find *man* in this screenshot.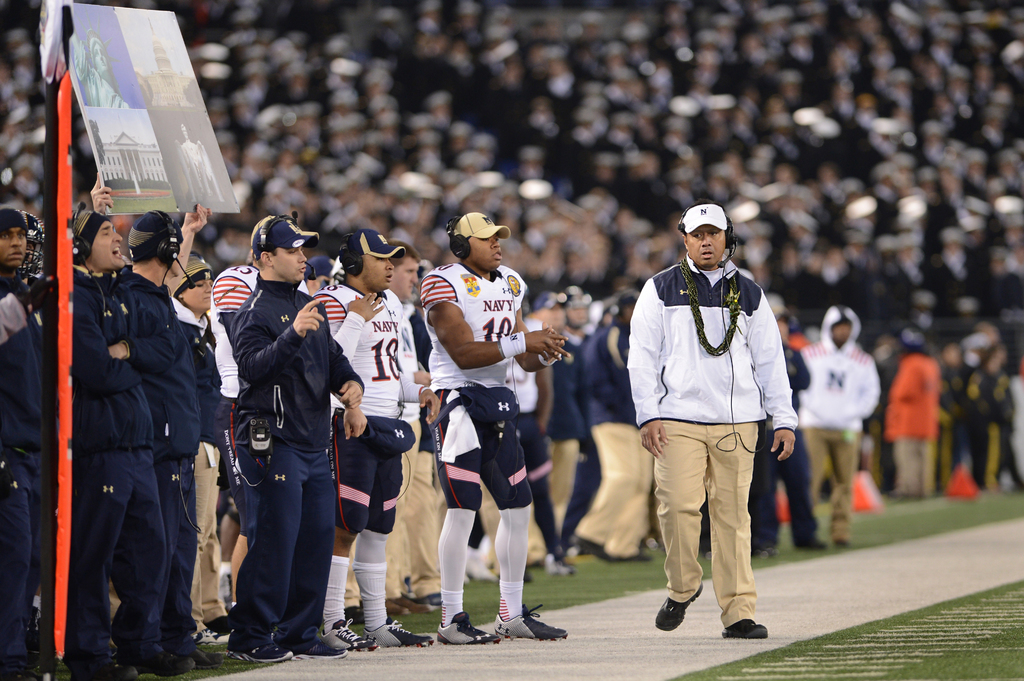
The bounding box for *man* is (x1=625, y1=195, x2=780, y2=654).
